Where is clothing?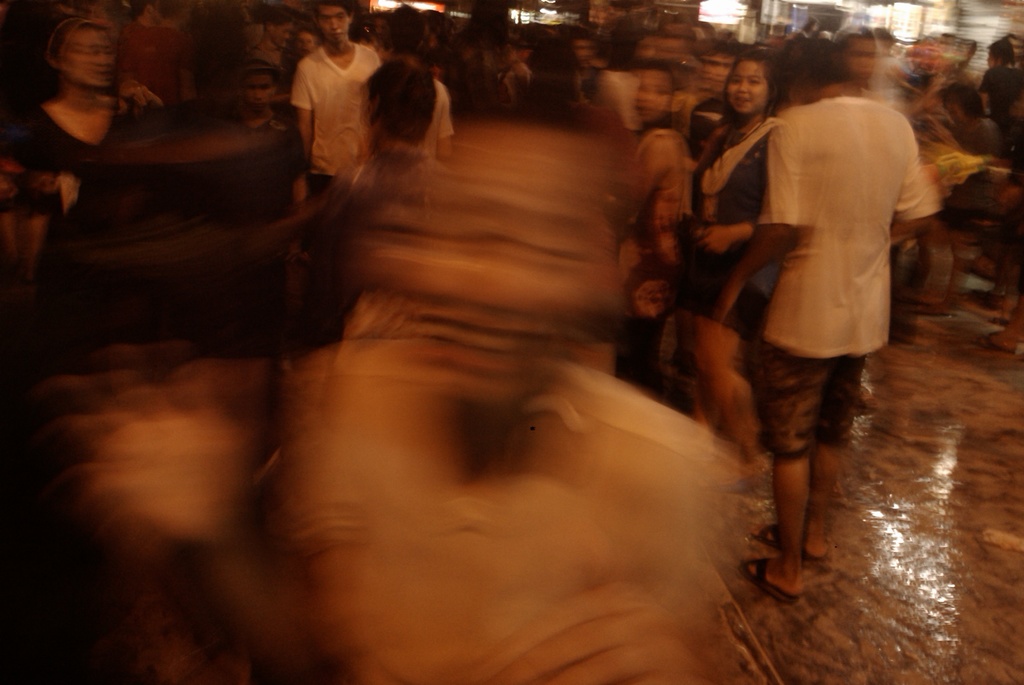
pyautogui.locateOnScreen(684, 110, 785, 344).
